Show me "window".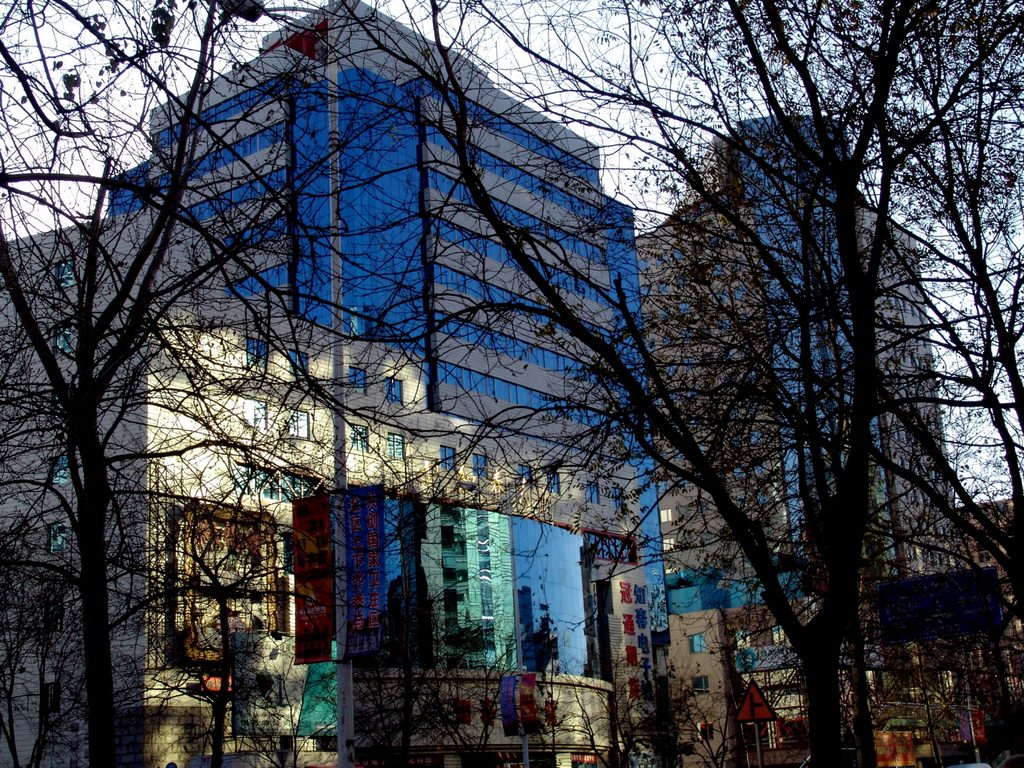
"window" is here: 584/483/603/506.
